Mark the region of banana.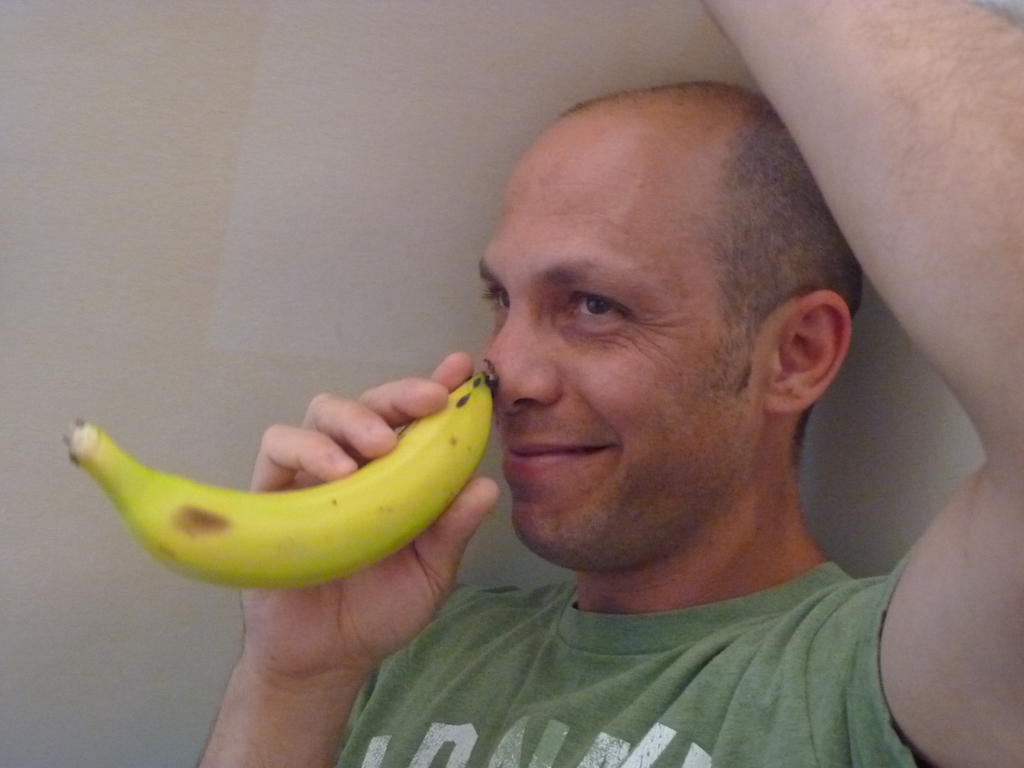
Region: 59 354 501 593.
